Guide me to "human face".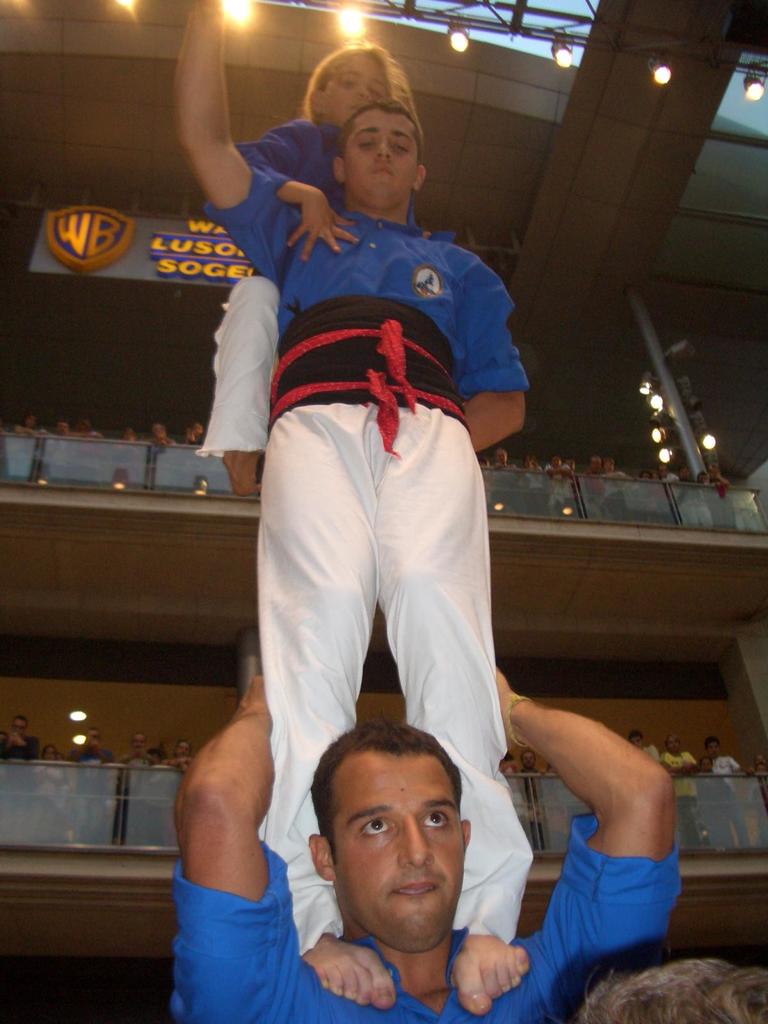
Guidance: bbox(341, 106, 415, 202).
